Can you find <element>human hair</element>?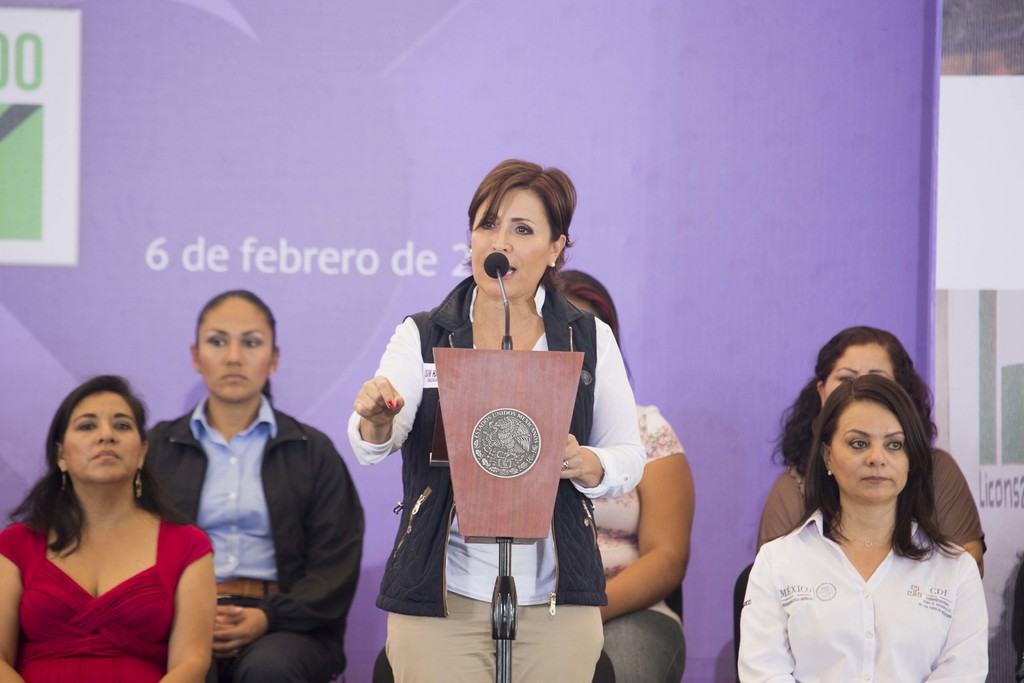
Yes, bounding box: 466, 156, 574, 290.
